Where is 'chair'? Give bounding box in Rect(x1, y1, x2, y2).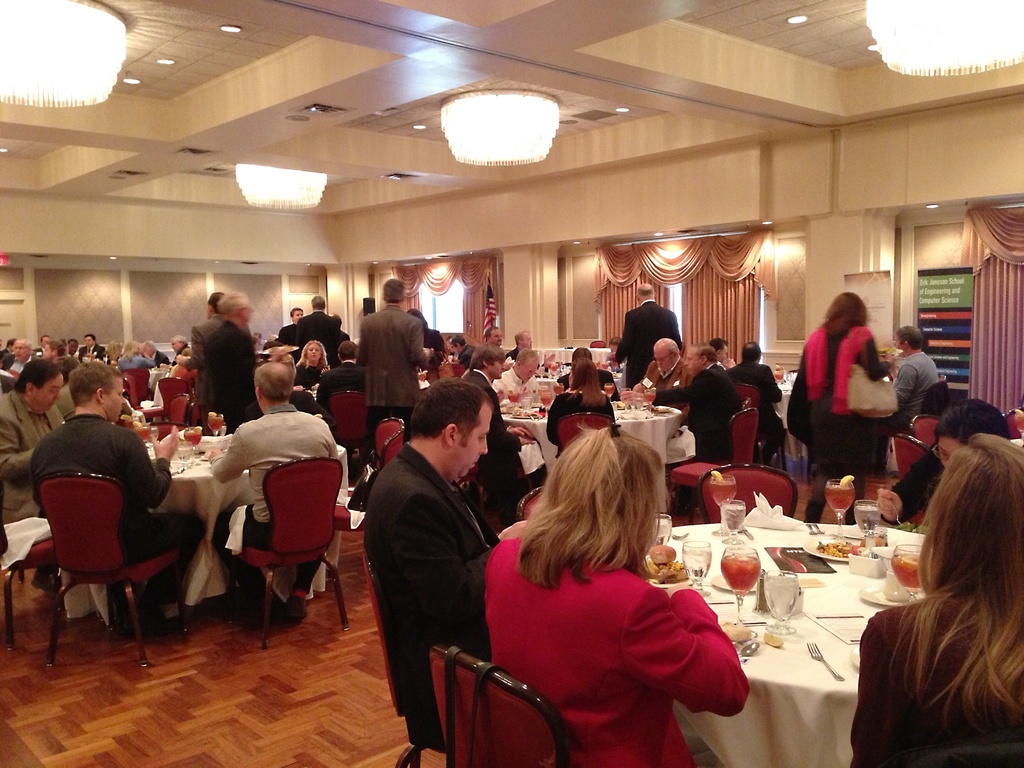
Rect(214, 456, 353, 648).
